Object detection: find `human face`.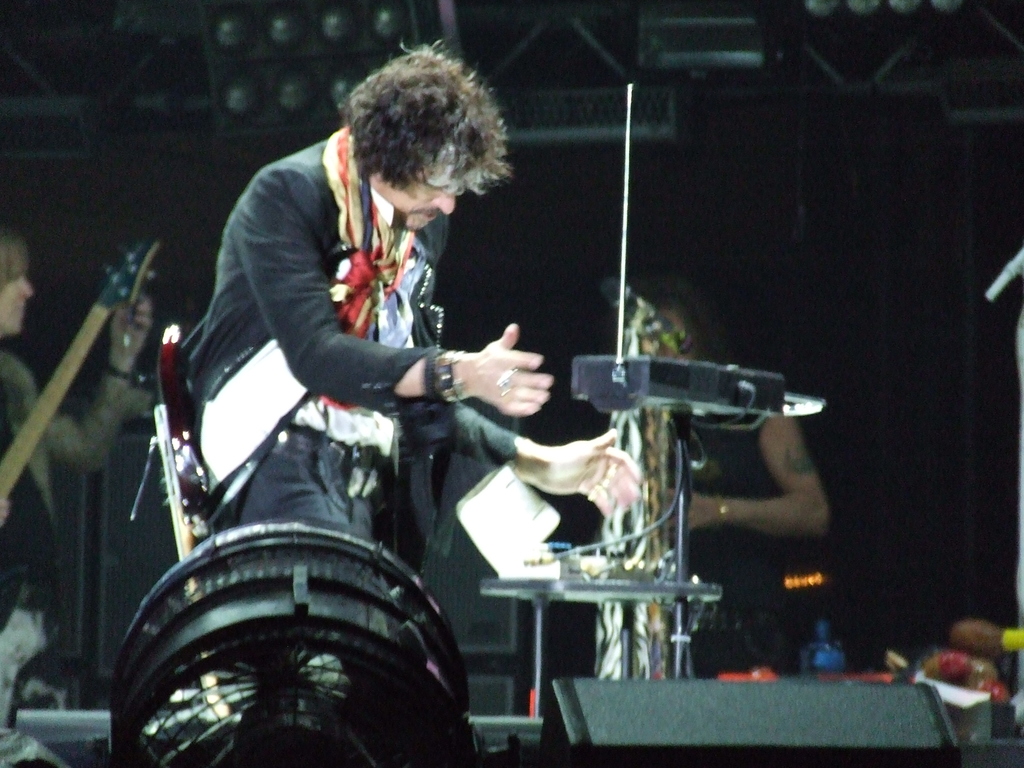
<bbox>368, 161, 455, 232</bbox>.
